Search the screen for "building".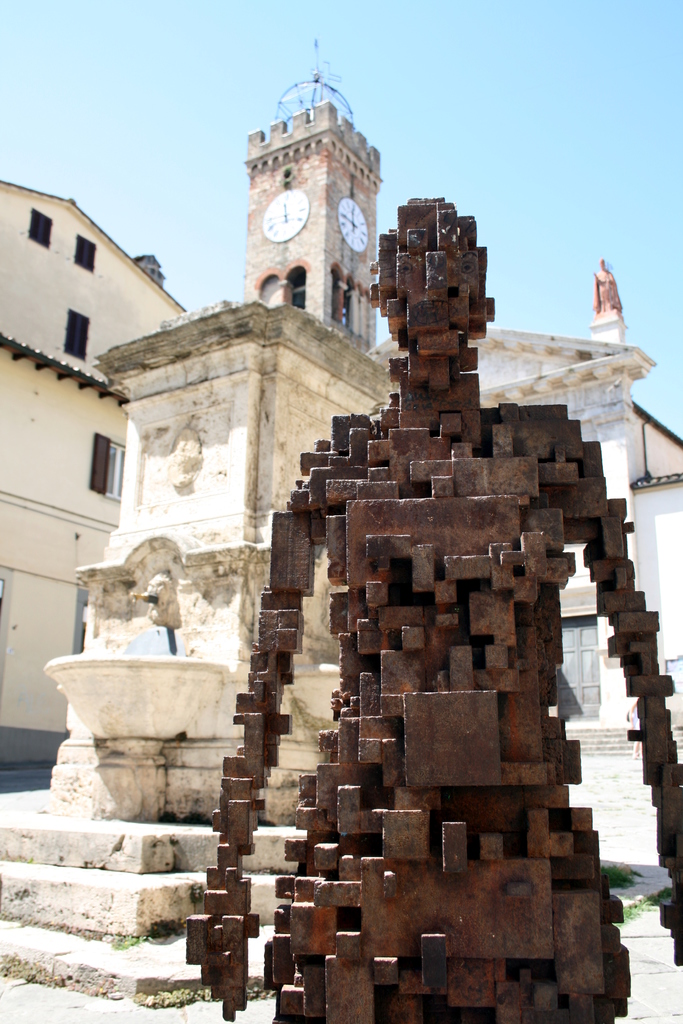
Found at locate(373, 292, 682, 750).
